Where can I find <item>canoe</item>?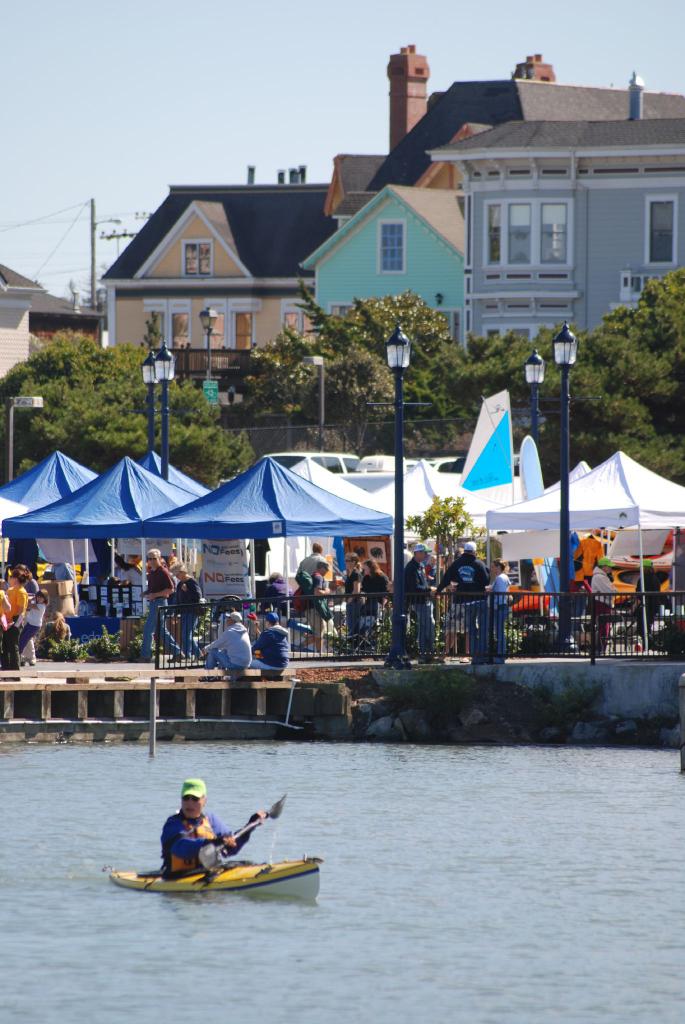
You can find it at crop(106, 853, 316, 909).
